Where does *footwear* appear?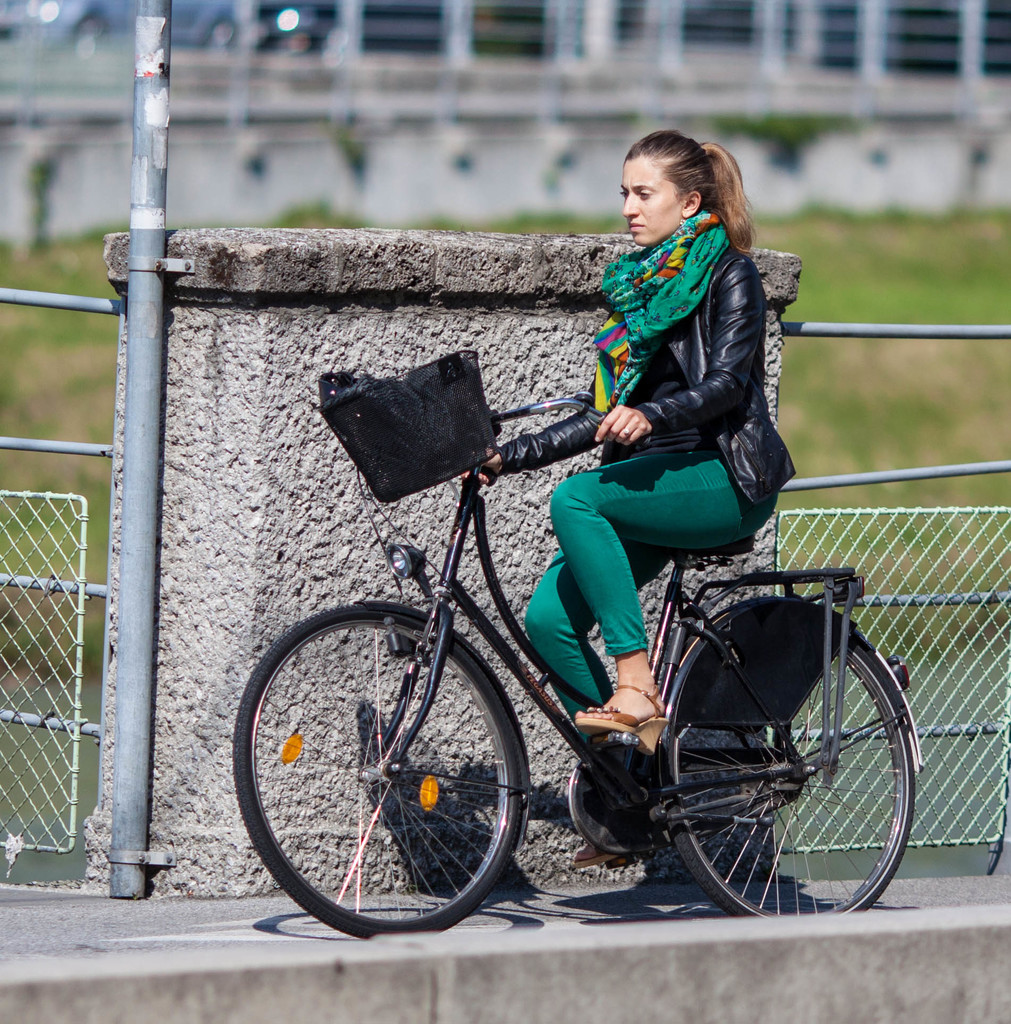
Appears at BBox(572, 840, 638, 867).
